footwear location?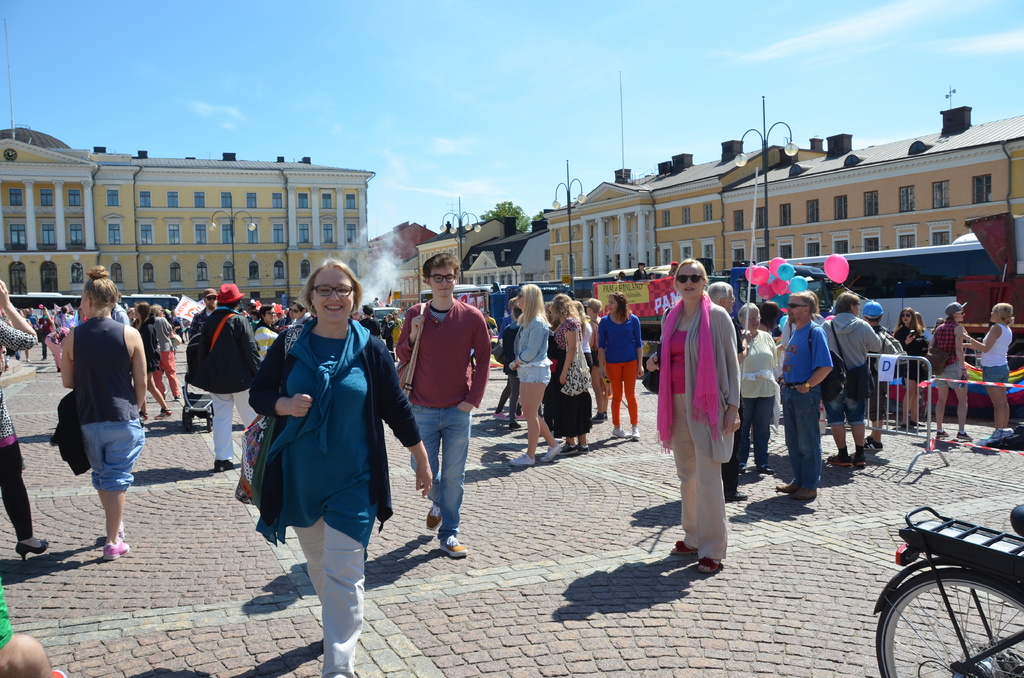
x1=542 y1=435 x2=564 y2=463
